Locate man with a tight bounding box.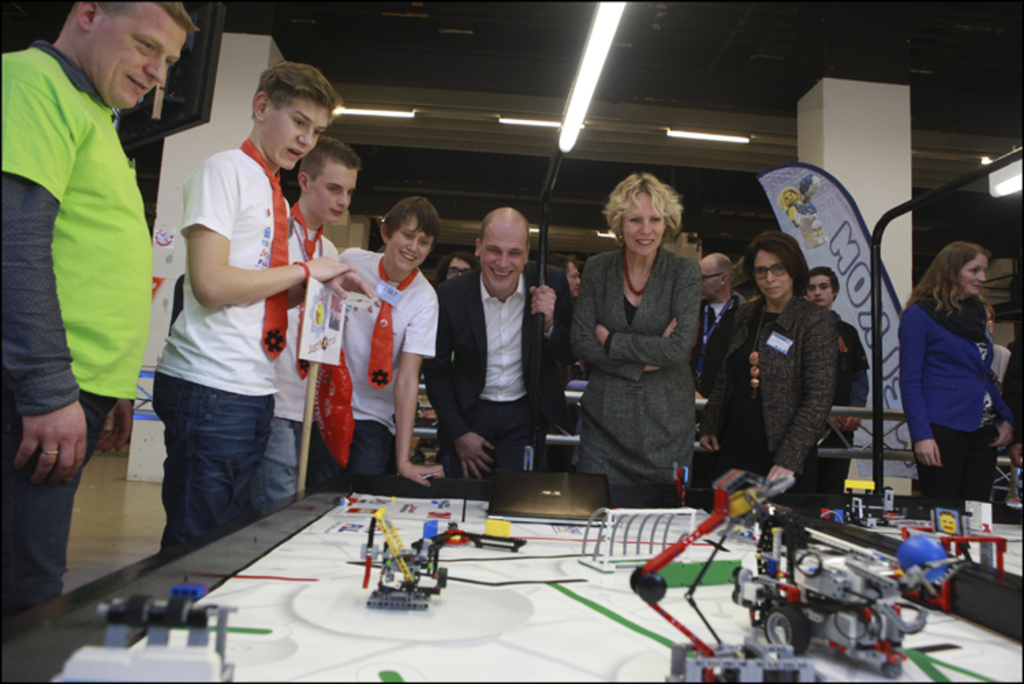
locate(808, 265, 875, 494).
